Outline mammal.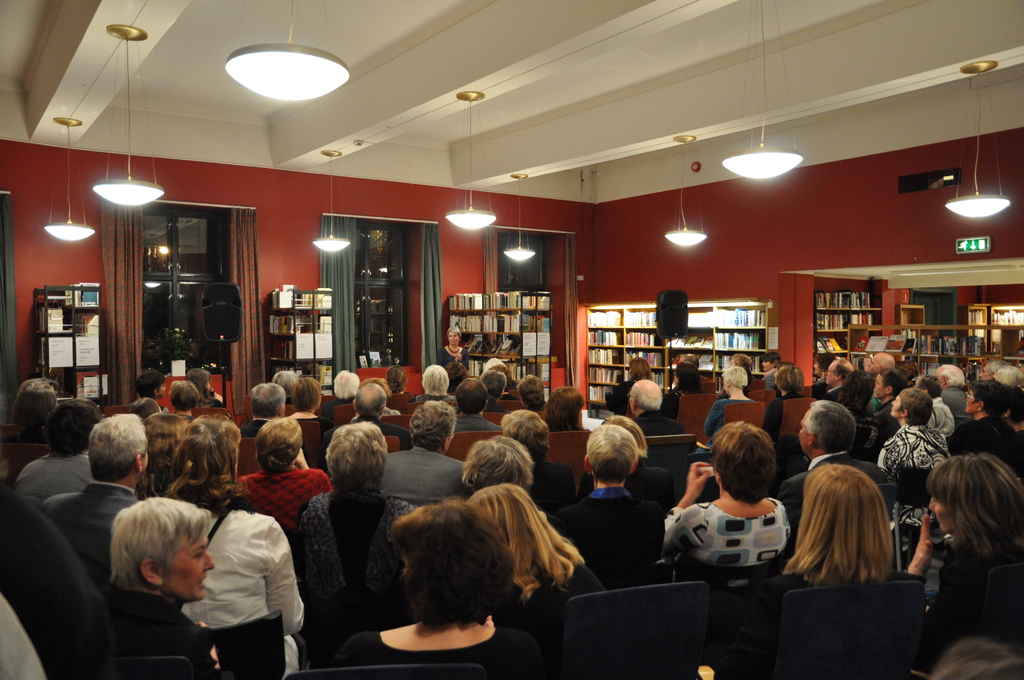
Outline: locate(516, 373, 551, 415).
